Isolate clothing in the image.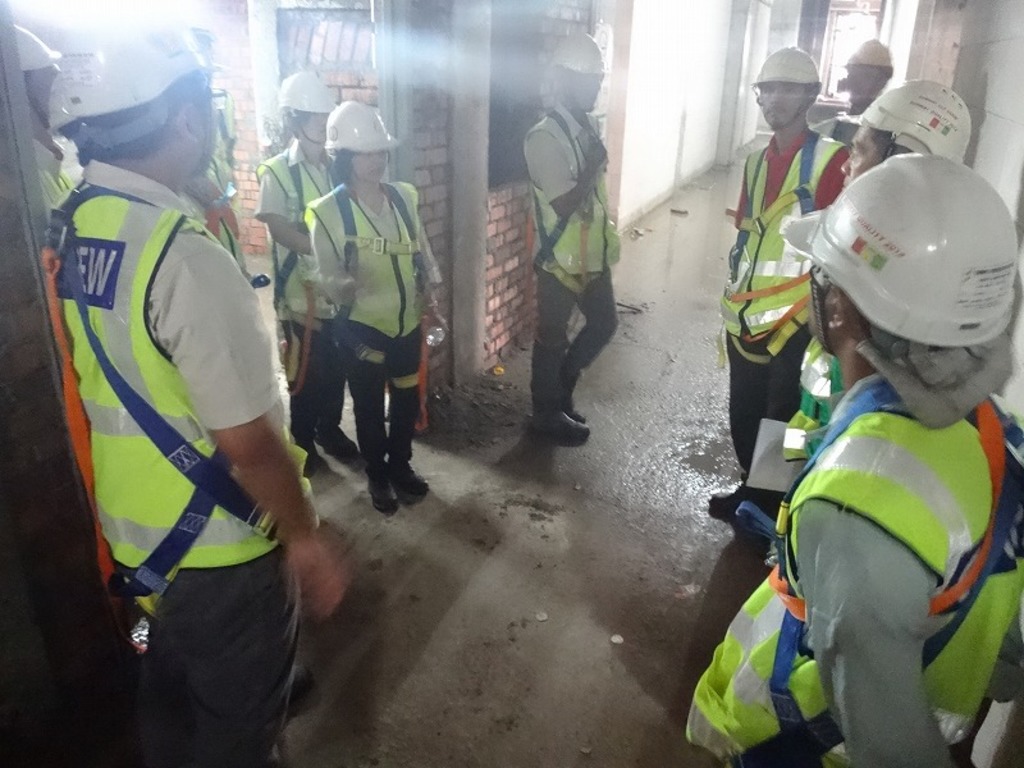
Isolated region: bbox=[786, 334, 856, 471].
